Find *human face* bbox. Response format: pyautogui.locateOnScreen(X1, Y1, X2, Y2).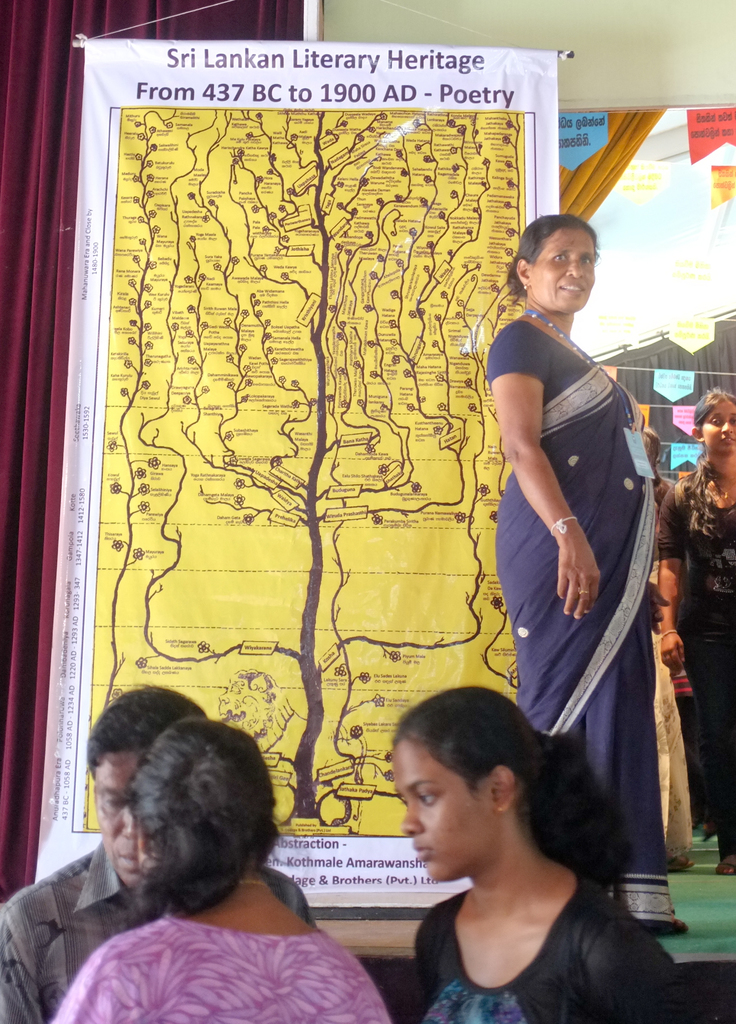
pyautogui.locateOnScreen(696, 400, 735, 456).
